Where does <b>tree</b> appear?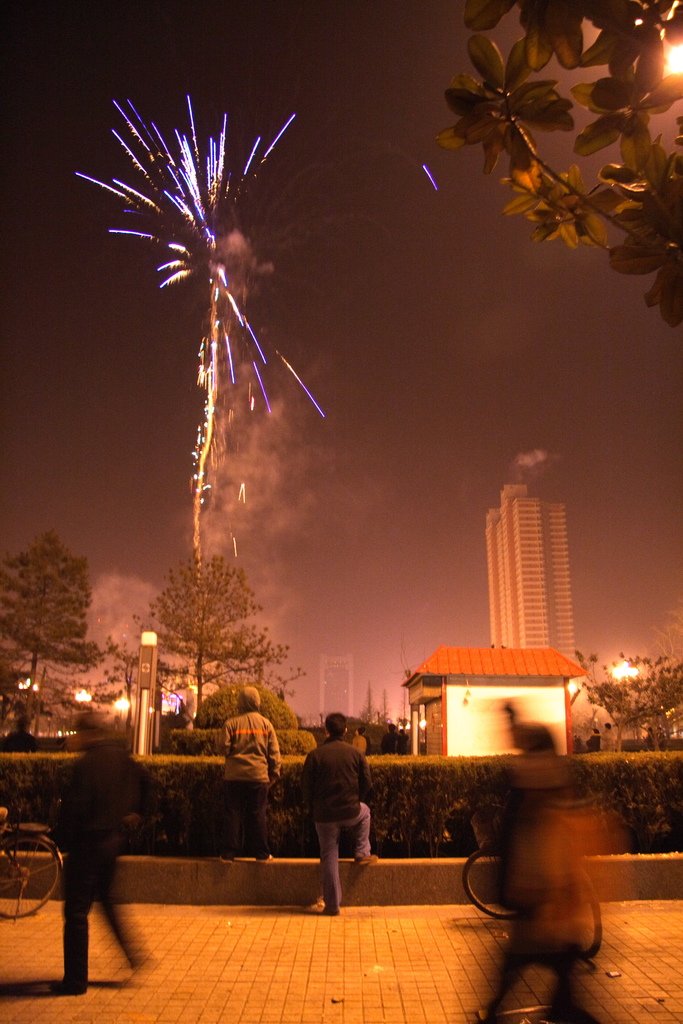
Appears at box=[123, 526, 312, 745].
